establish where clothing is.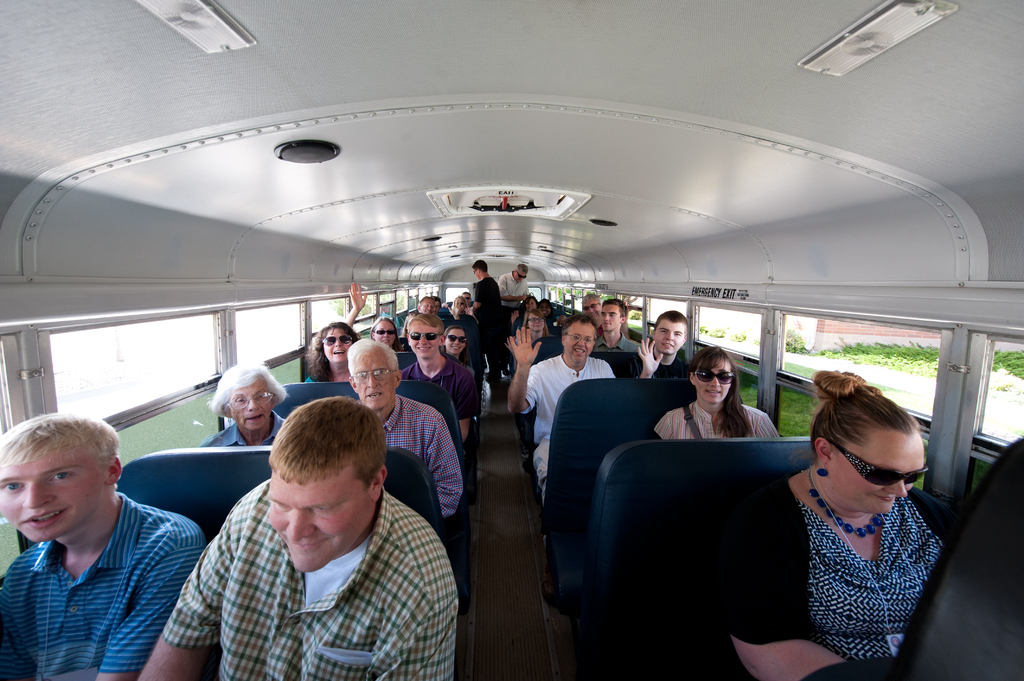
Established at {"x1": 497, "y1": 269, "x2": 532, "y2": 315}.
